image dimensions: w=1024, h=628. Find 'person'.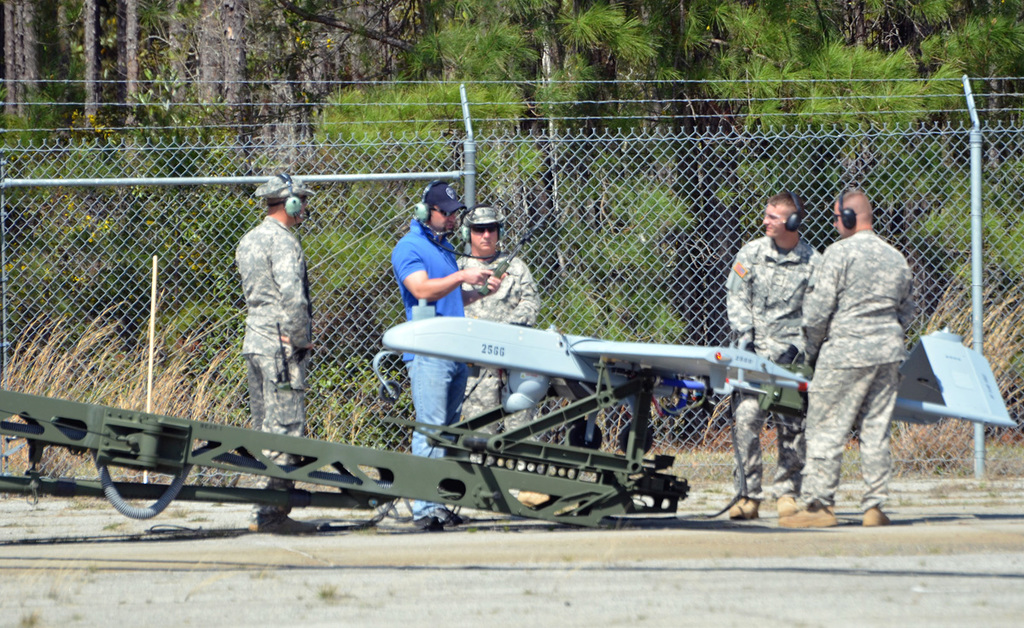
bbox=(240, 170, 318, 528).
